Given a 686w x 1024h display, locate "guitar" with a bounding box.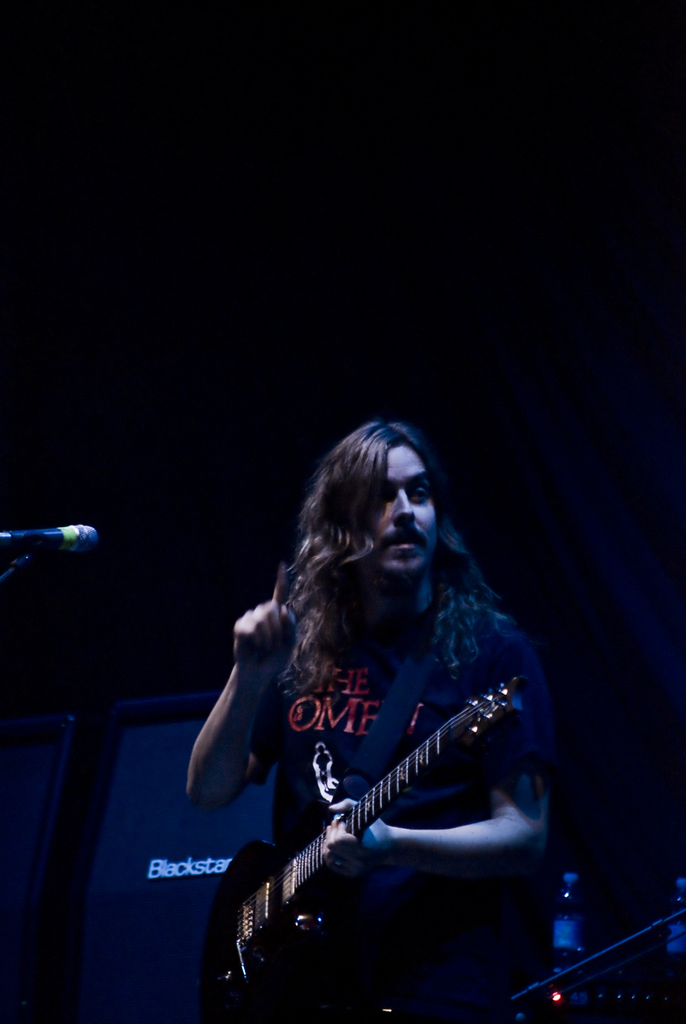
Located: locate(200, 625, 558, 980).
